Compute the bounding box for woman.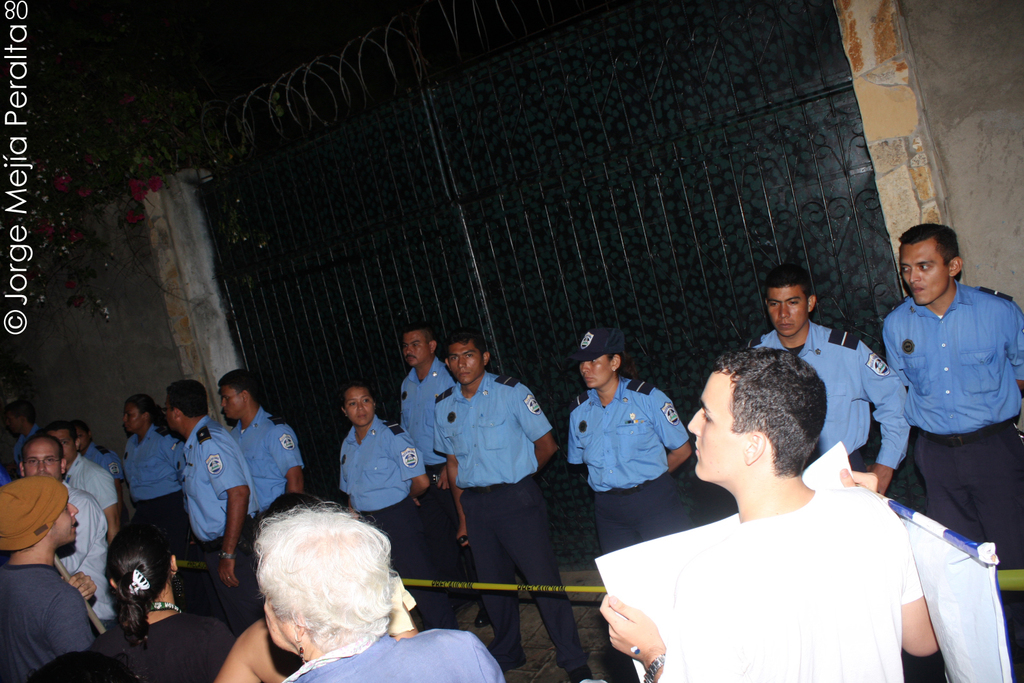
(left=247, top=501, right=504, bottom=682).
